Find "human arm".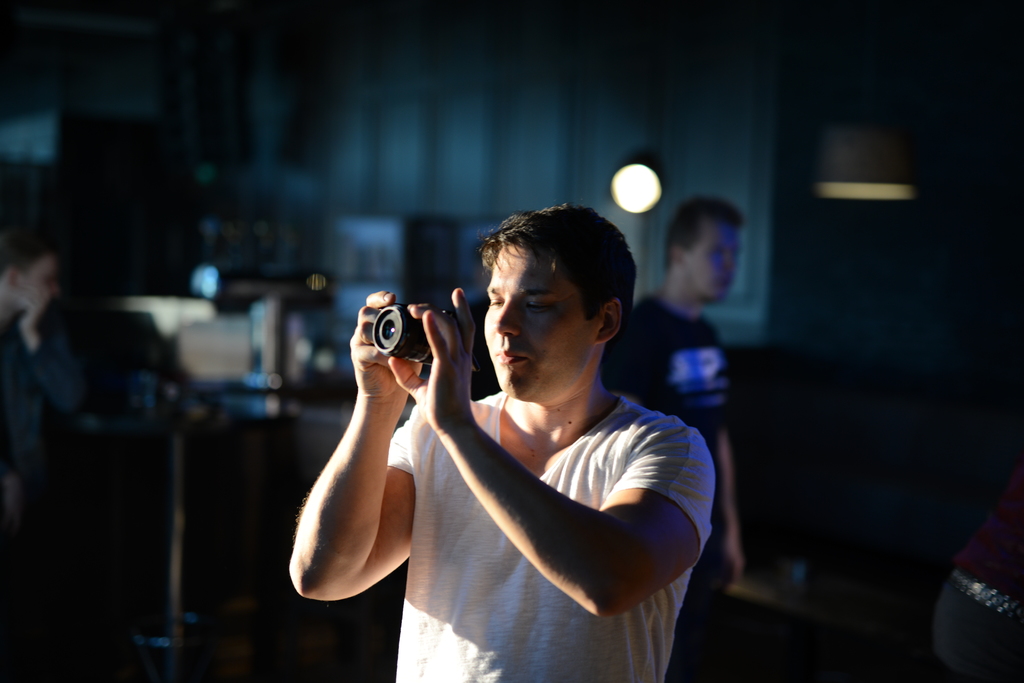
left=19, top=287, right=89, bottom=417.
